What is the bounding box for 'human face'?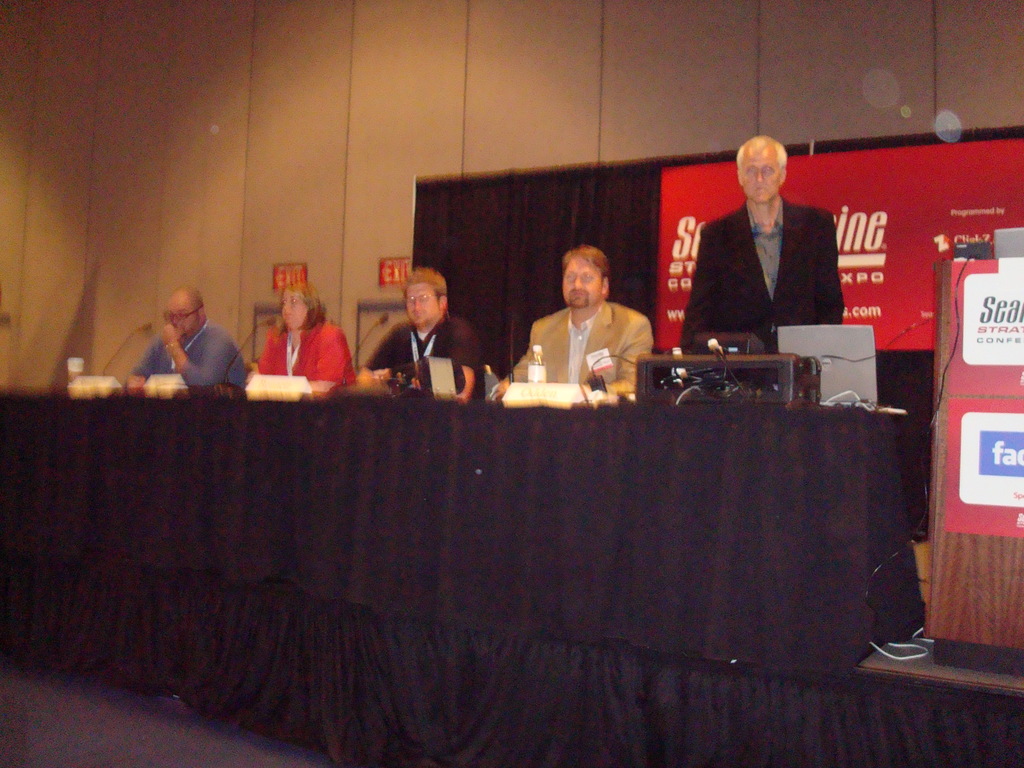
bbox=(737, 154, 781, 202).
